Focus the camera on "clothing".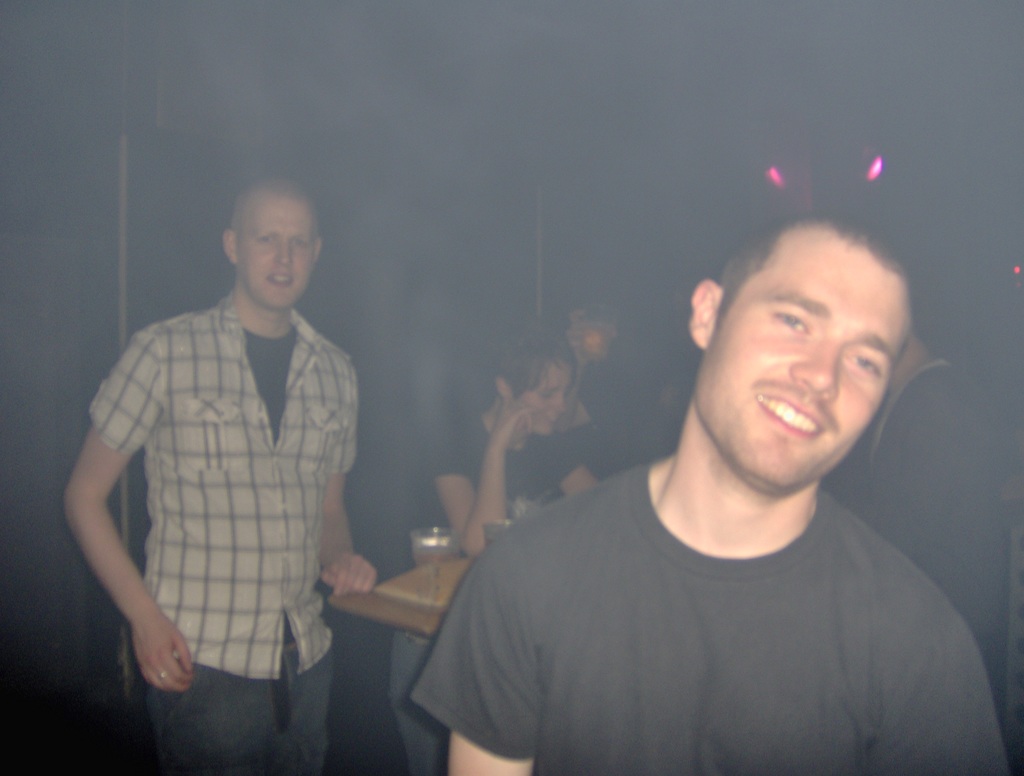
Focus region: box=[885, 350, 1023, 659].
